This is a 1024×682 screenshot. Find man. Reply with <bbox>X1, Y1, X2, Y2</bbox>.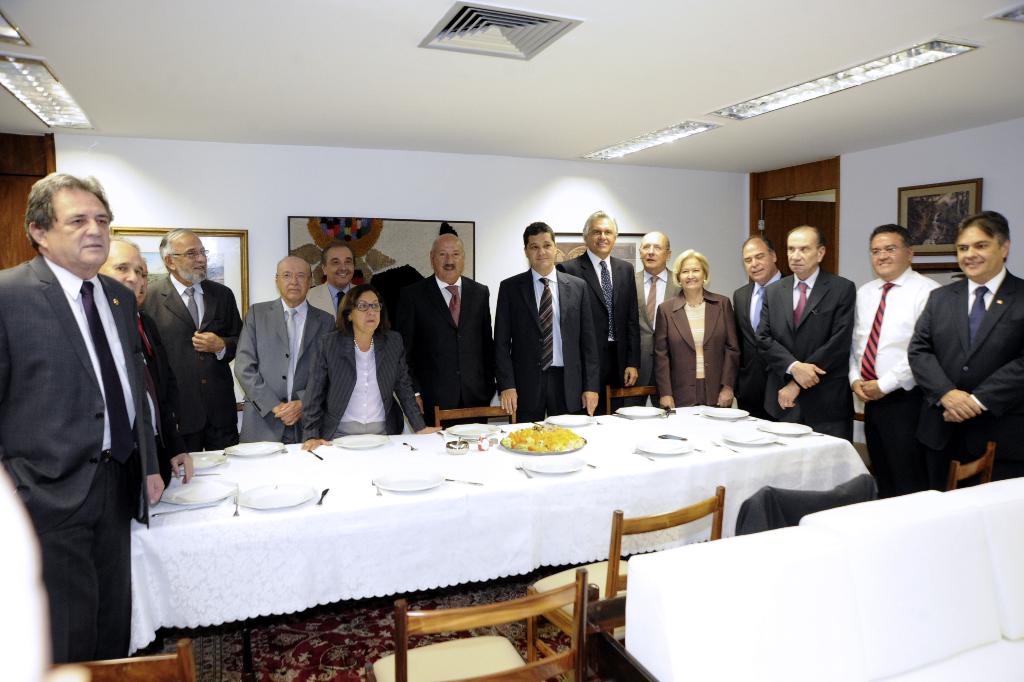
<bbox>136, 252, 197, 486</bbox>.
